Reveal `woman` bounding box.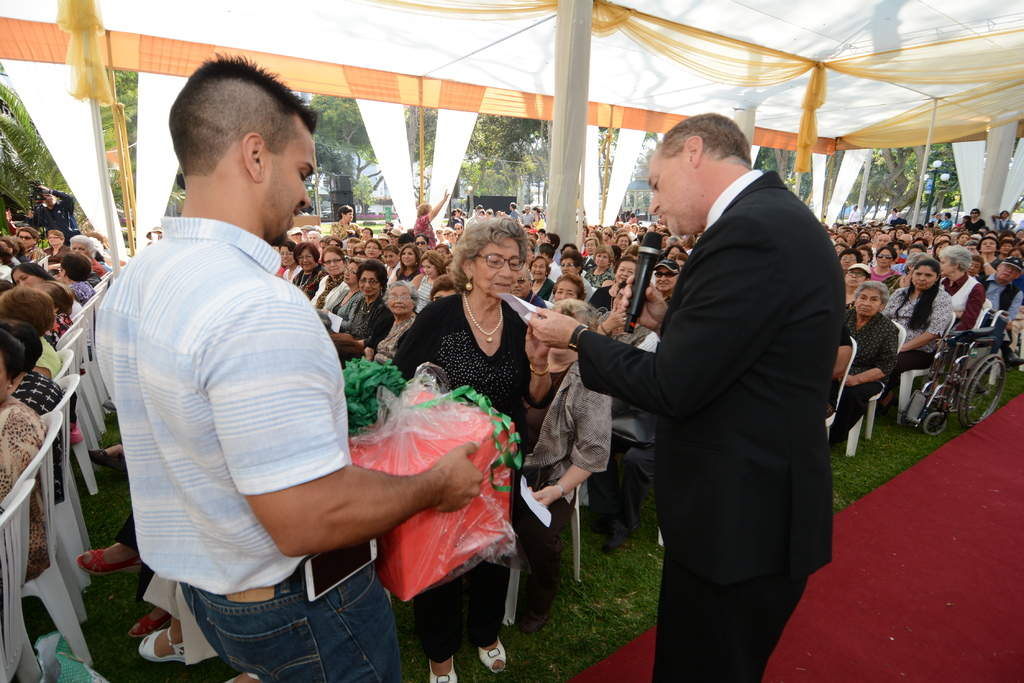
Revealed: region(312, 258, 367, 317).
